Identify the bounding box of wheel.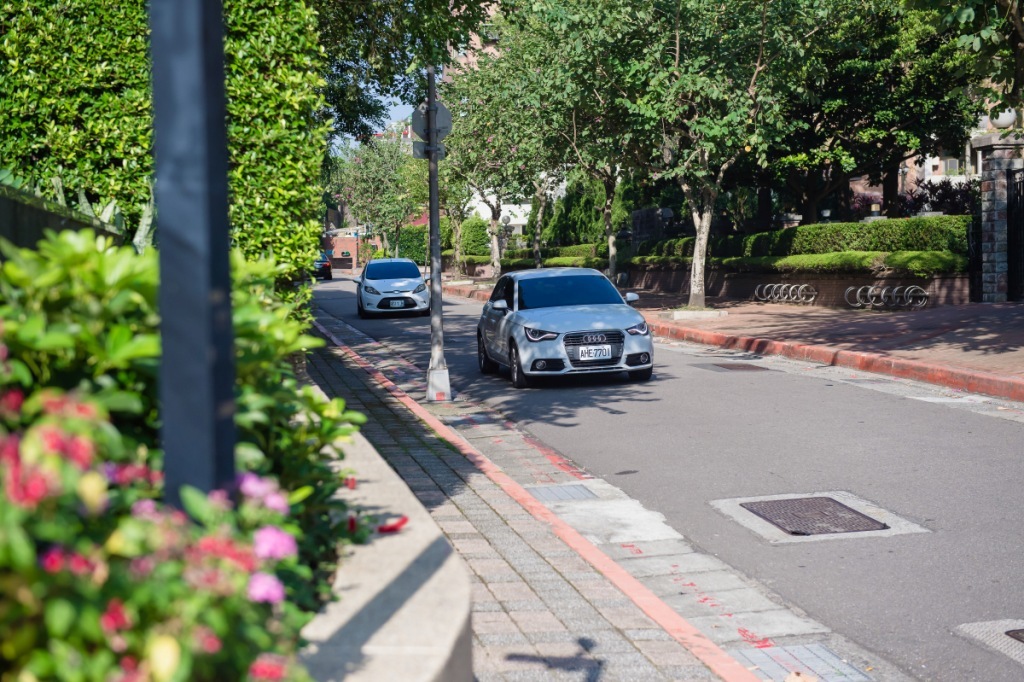
box(627, 366, 654, 383).
